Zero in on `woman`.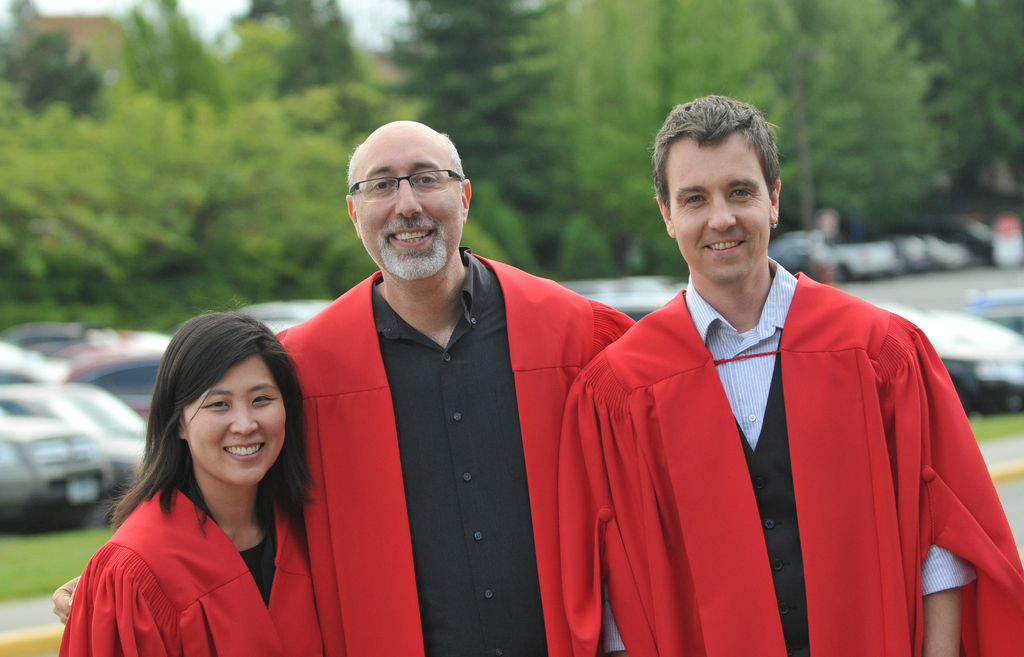
Zeroed in: crop(56, 305, 365, 651).
